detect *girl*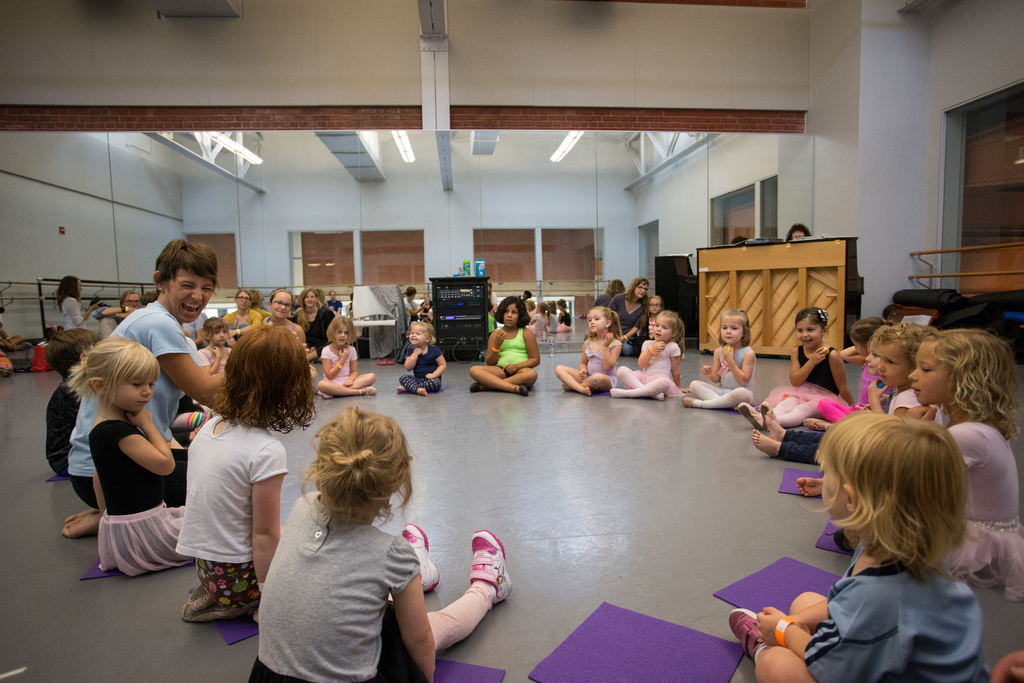
(left=842, top=329, right=1023, bottom=600)
